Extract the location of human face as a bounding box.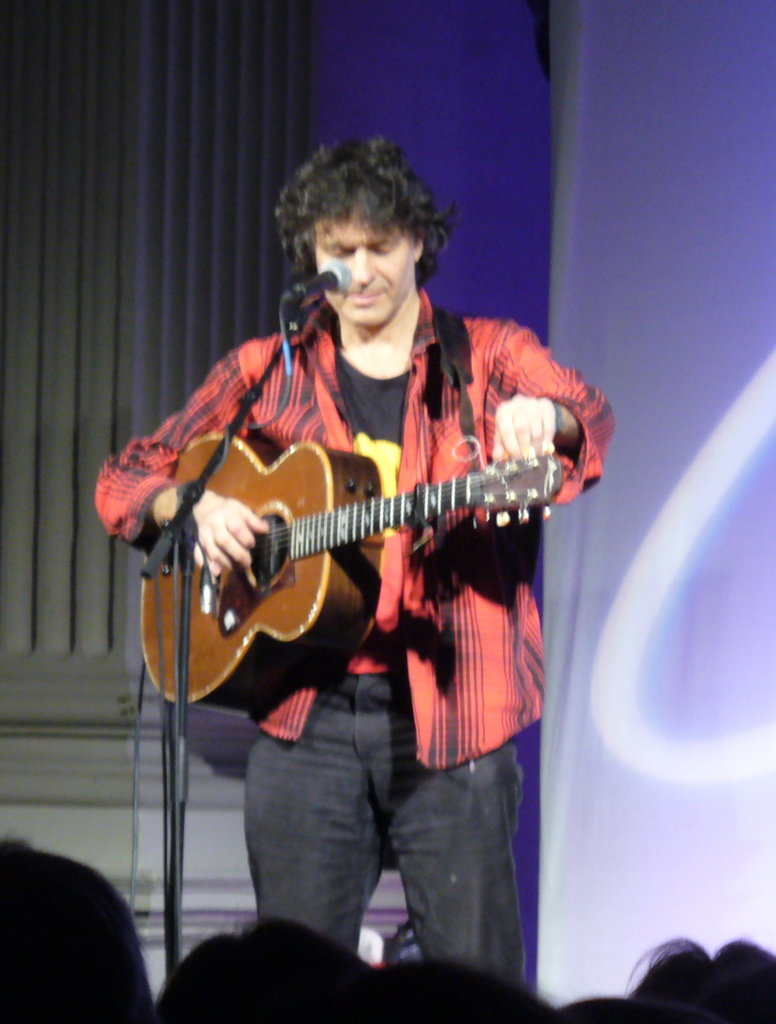
bbox=(316, 202, 415, 326).
